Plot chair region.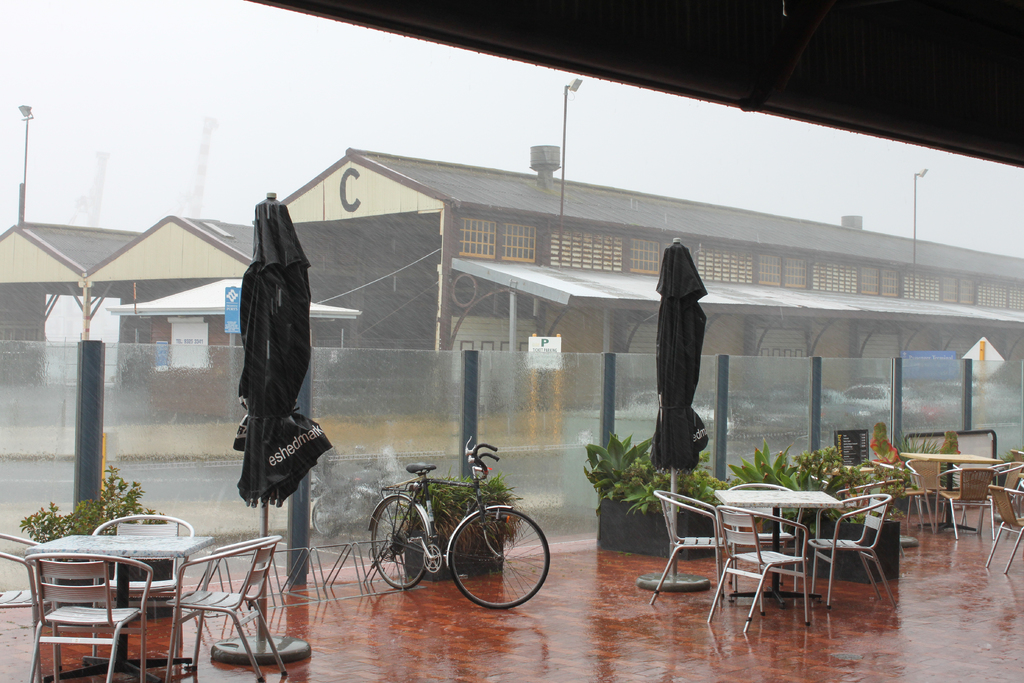
Plotted at box(866, 457, 924, 526).
